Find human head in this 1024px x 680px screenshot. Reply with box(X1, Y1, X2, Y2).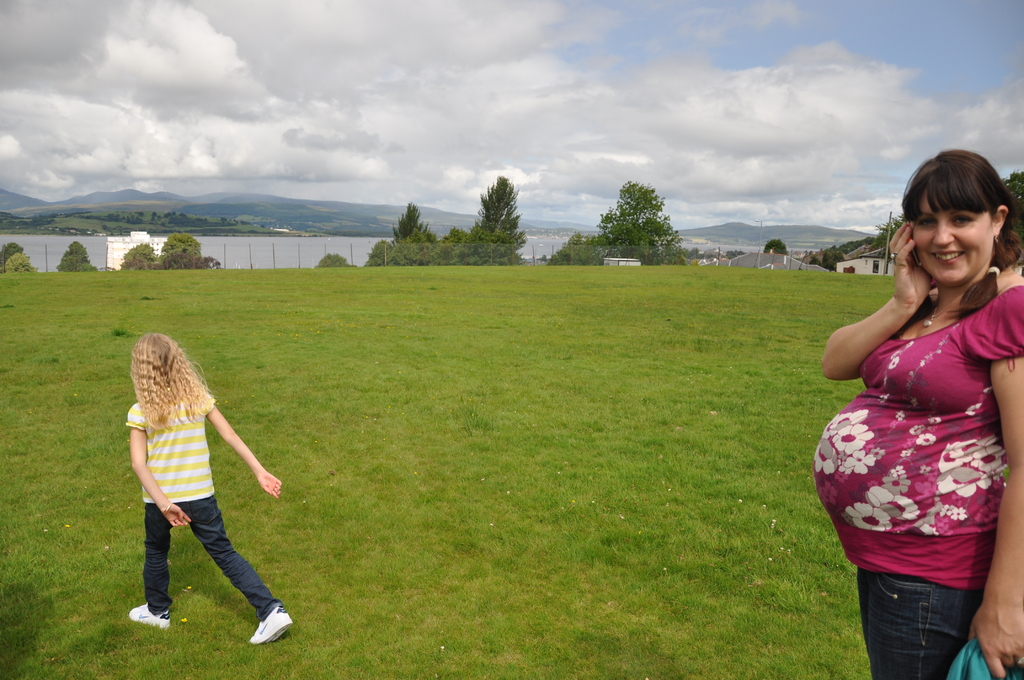
box(132, 330, 189, 400).
